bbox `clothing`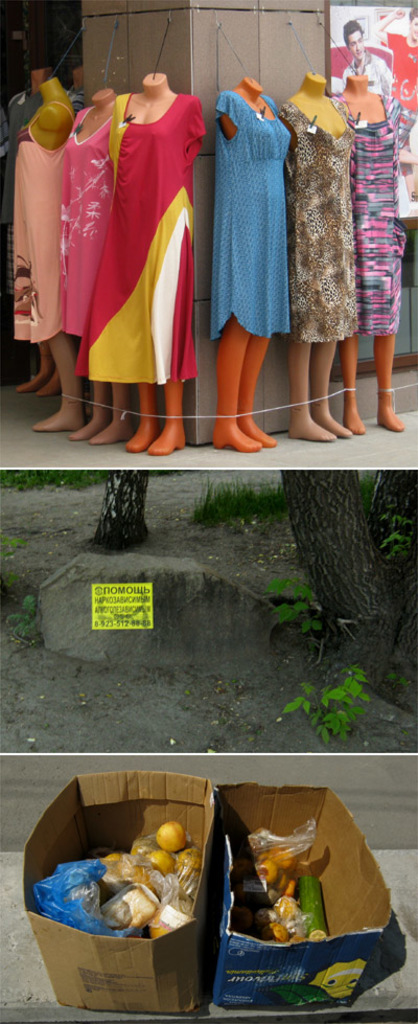
279 95 357 344
